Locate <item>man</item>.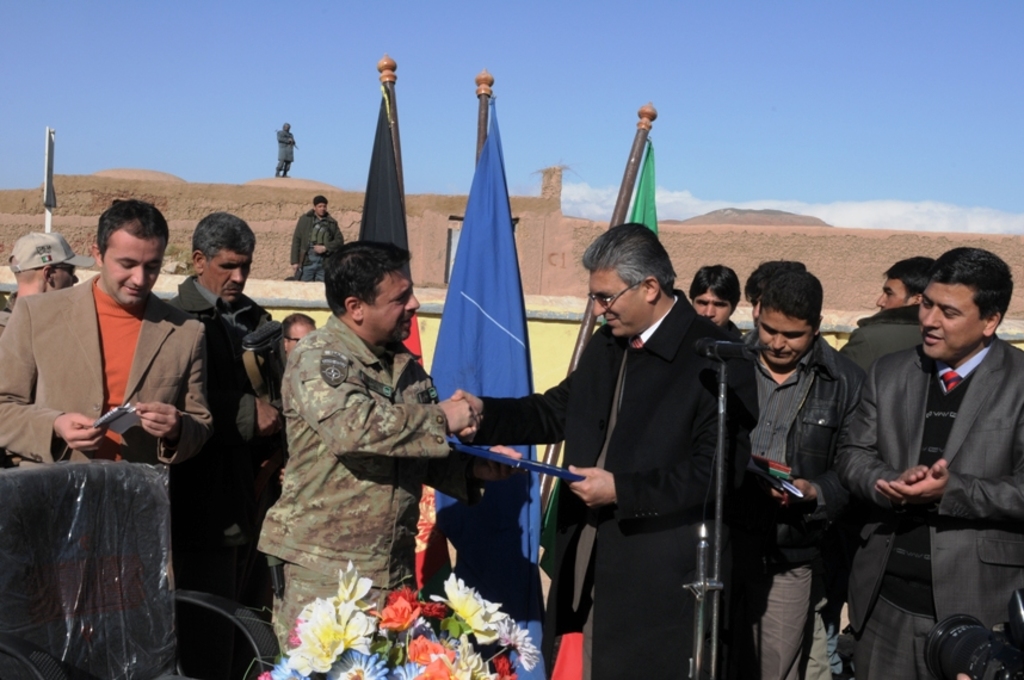
Bounding box: bbox=[257, 236, 523, 660].
